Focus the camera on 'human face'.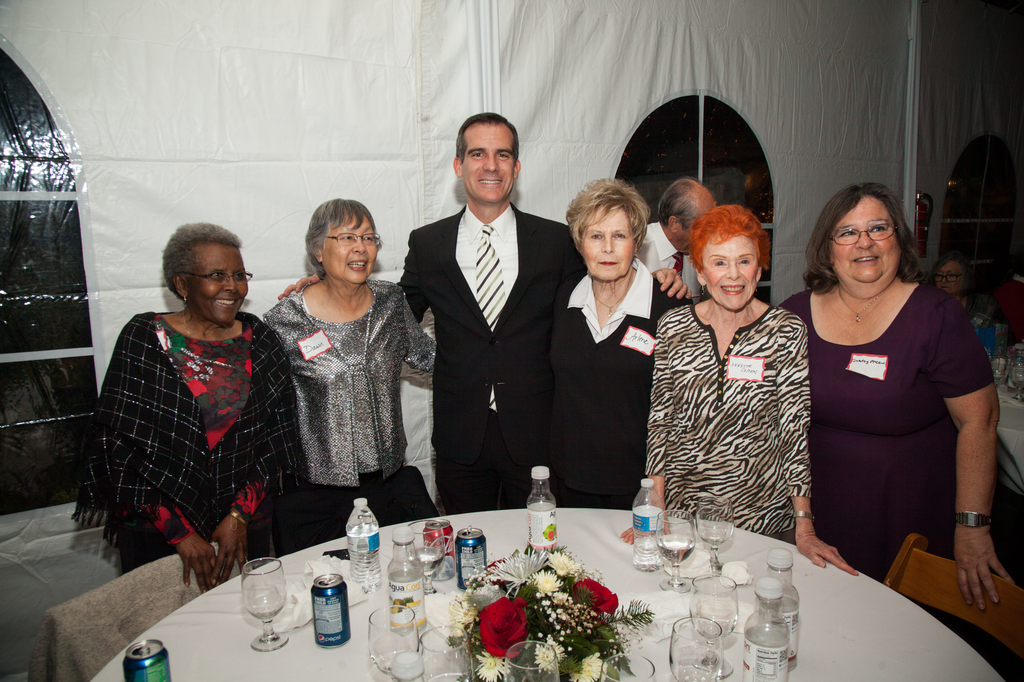
Focus region: box(463, 125, 517, 205).
